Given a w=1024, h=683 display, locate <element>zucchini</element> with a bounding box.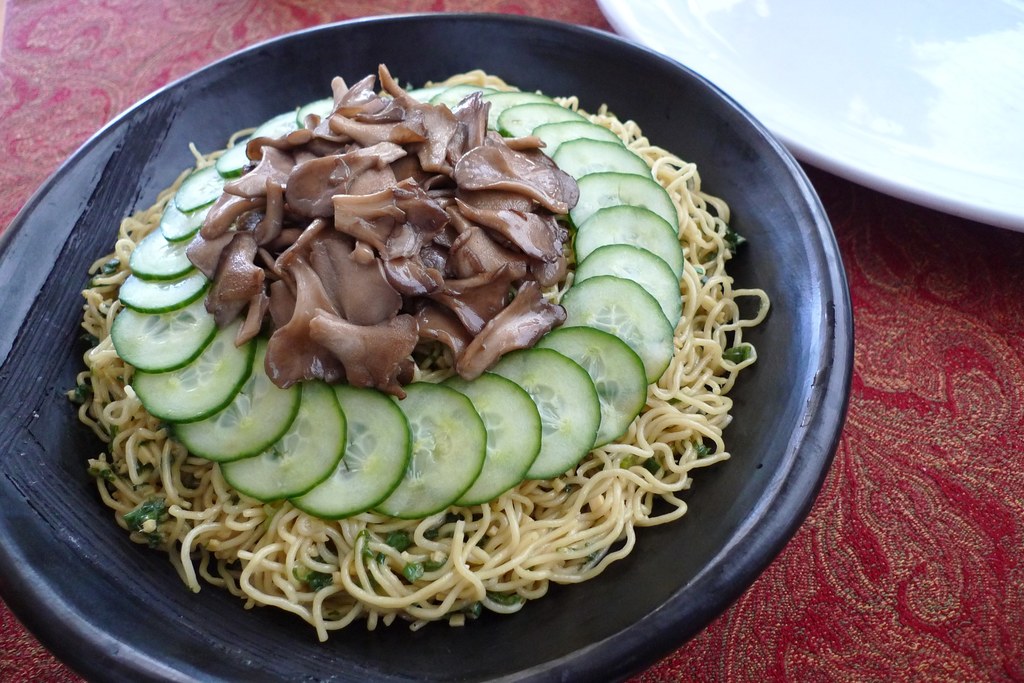
Located: [295, 95, 335, 137].
